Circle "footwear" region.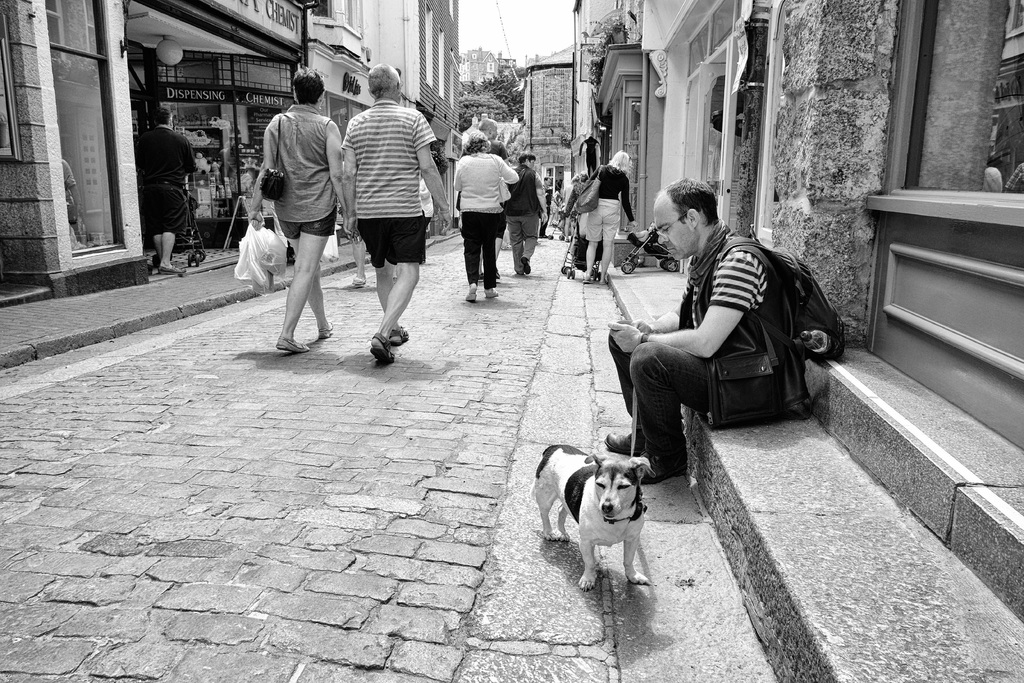
Region: 351:278:368:289.
